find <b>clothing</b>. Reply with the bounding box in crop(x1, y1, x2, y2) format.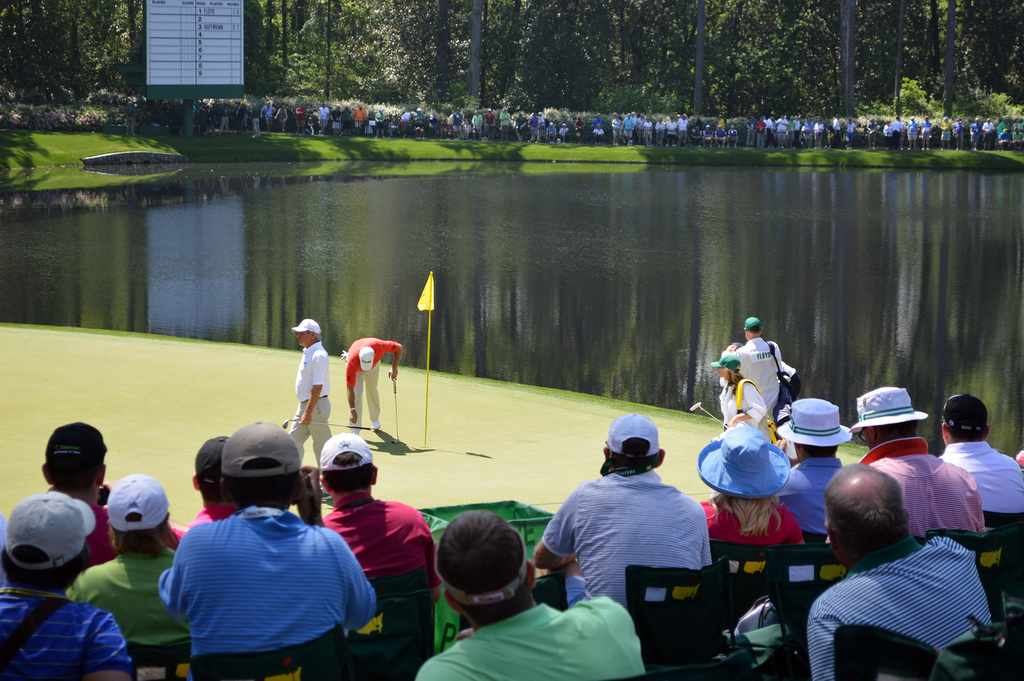
crop(292, 312, 323, 326).
